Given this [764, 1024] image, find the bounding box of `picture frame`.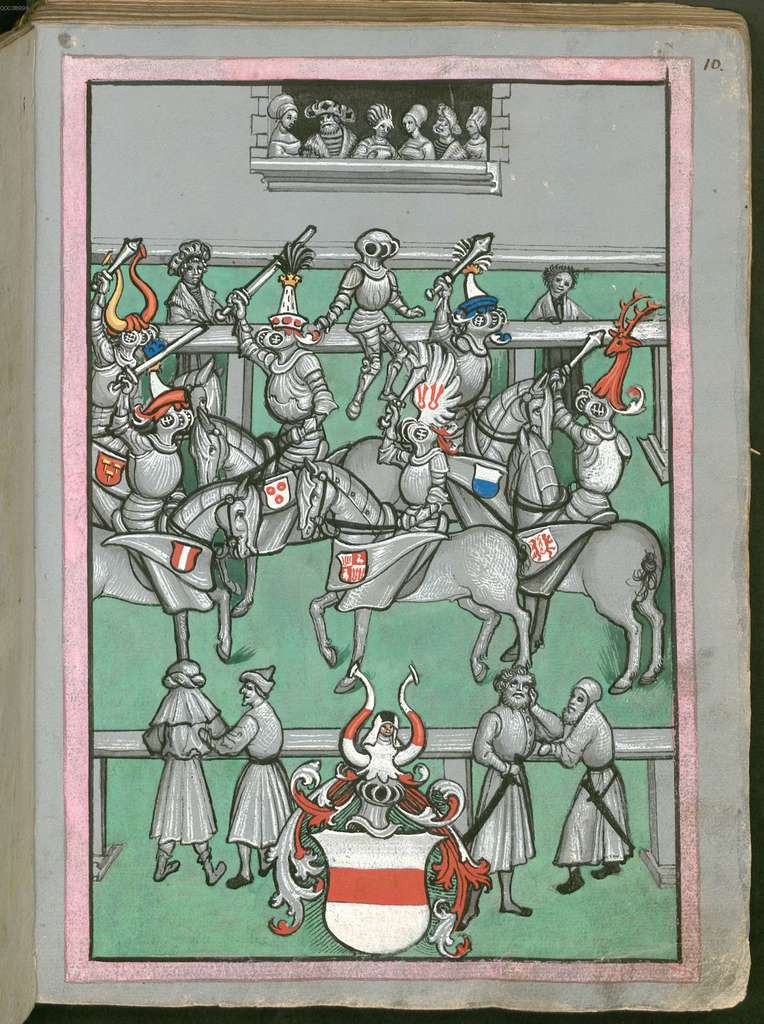
bbox=(25, 0, 752, 1023).
